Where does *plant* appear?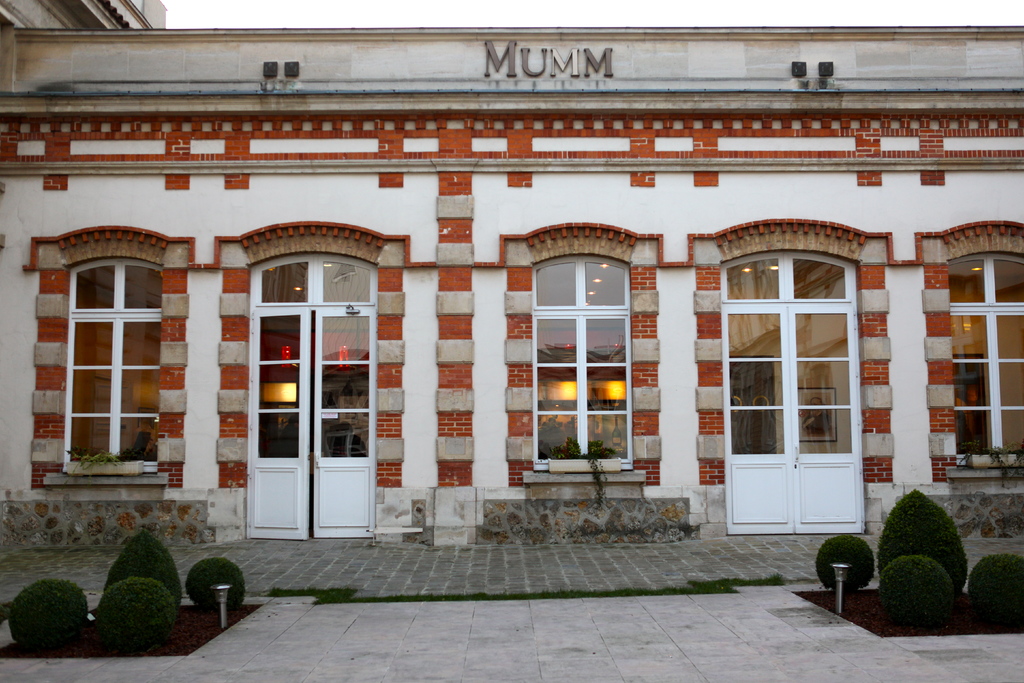
Appears at Rect(955, 441, 1023, 481).
